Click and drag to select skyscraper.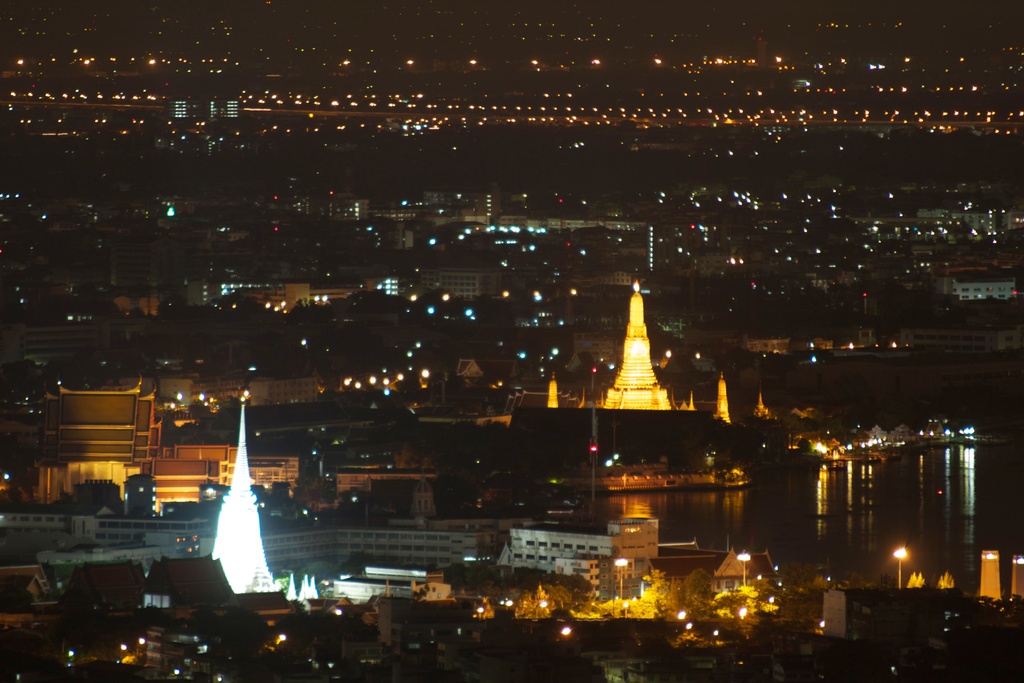
Selection: 18, 366, 298, 523.
